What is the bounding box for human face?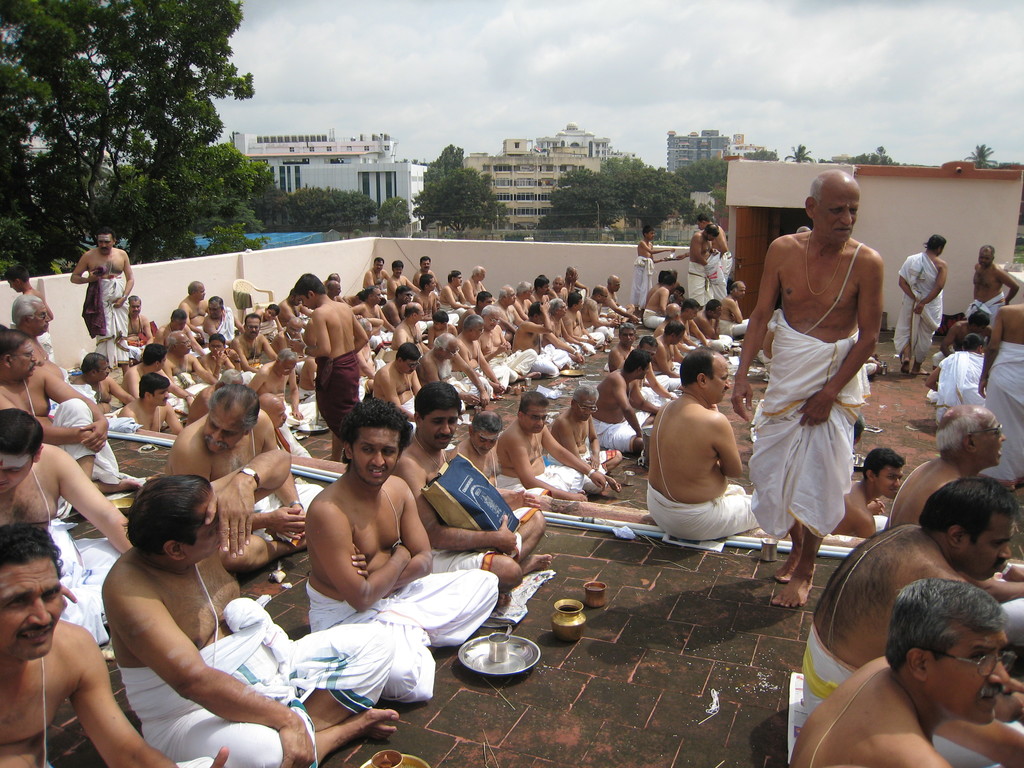
rect(572, 396, 595, 420).
